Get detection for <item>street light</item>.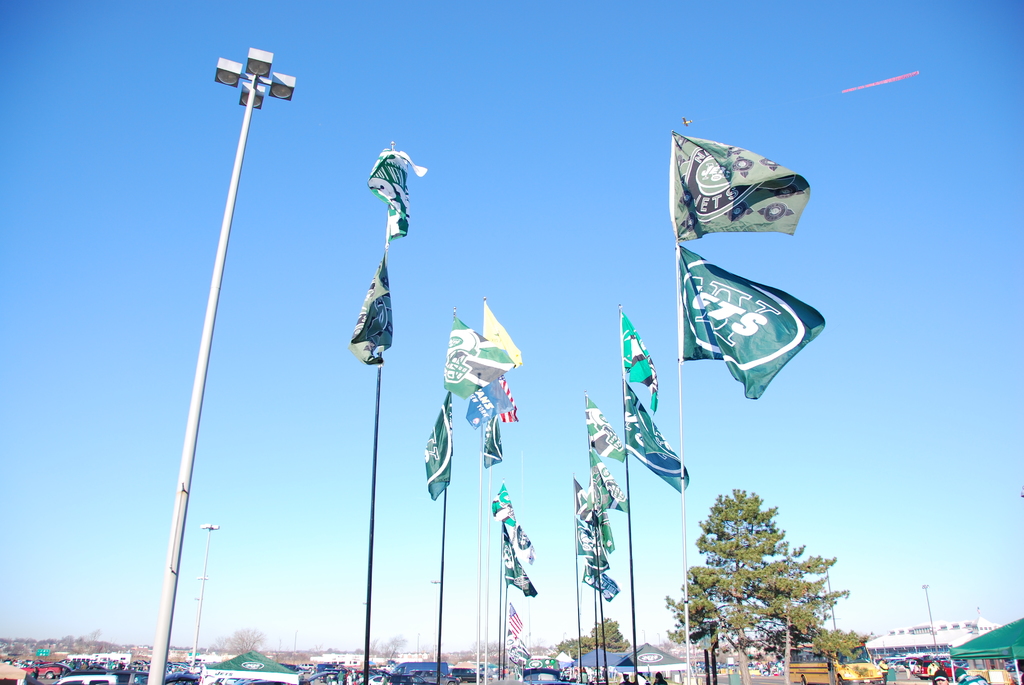
Detection: select_region(156, 12, 330, 684).
